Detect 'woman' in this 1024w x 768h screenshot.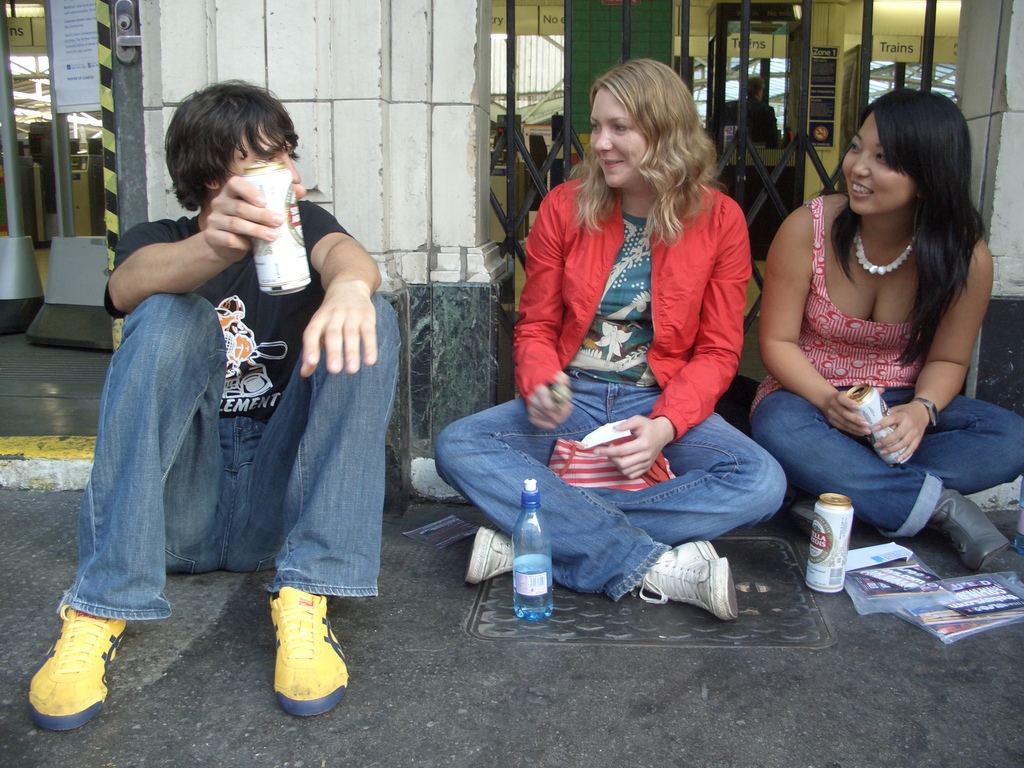
Detection: [left=433, top=55, right=786, bottom=619].
